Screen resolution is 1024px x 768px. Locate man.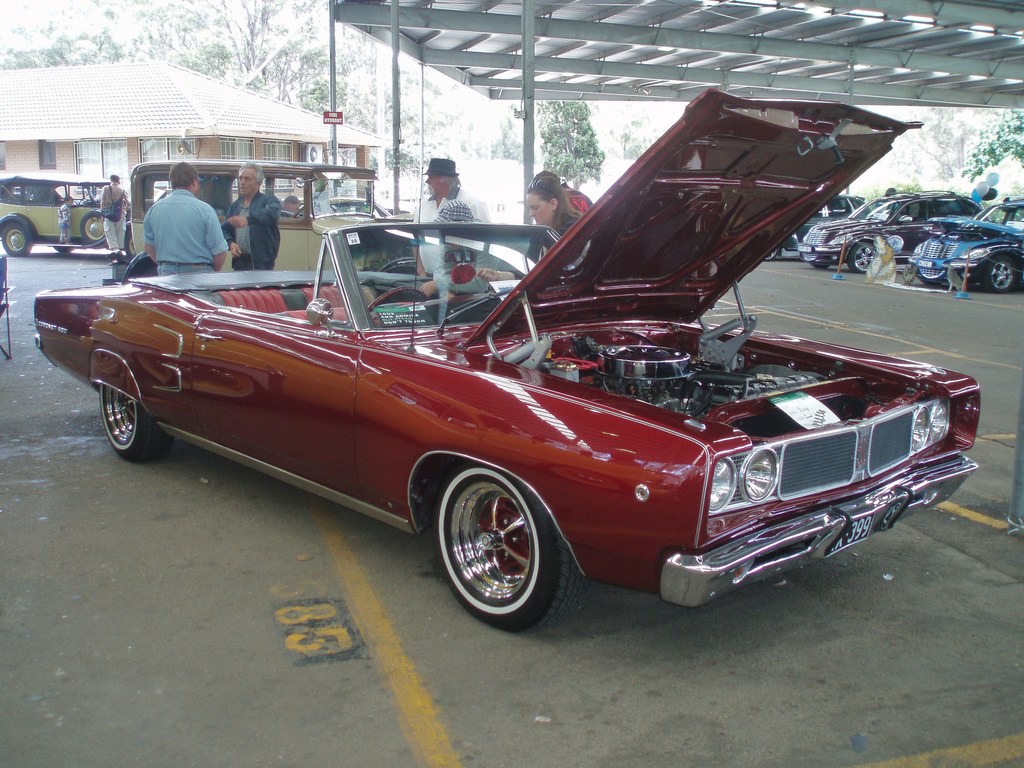
[left=408, top=154, right=493, bottom=277].
